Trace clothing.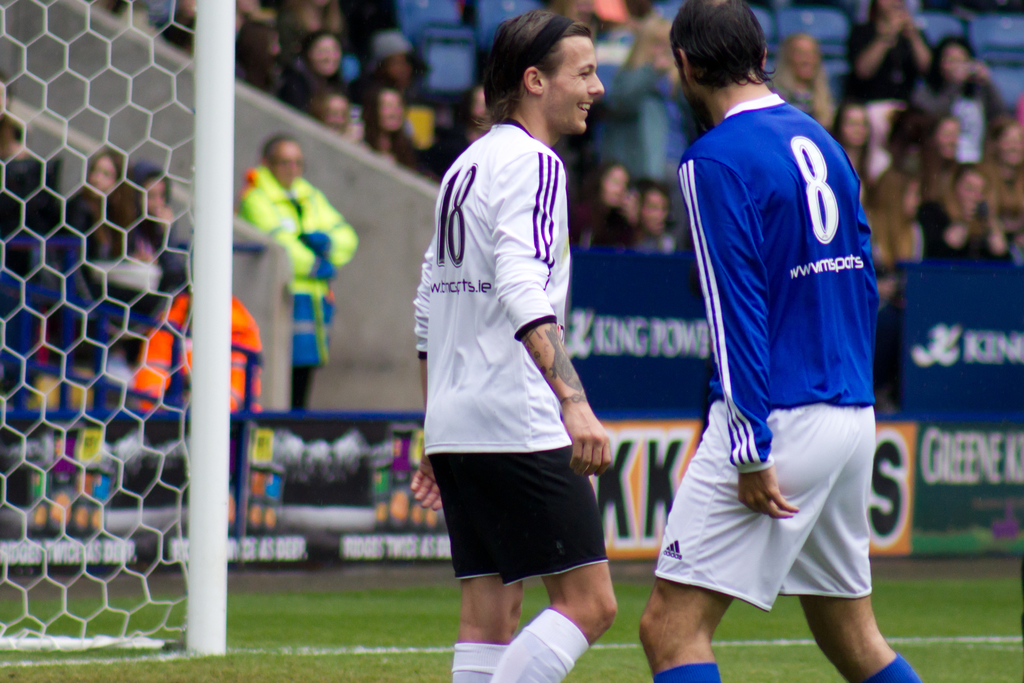
Traced to crop(240, 165, 359, 425).
